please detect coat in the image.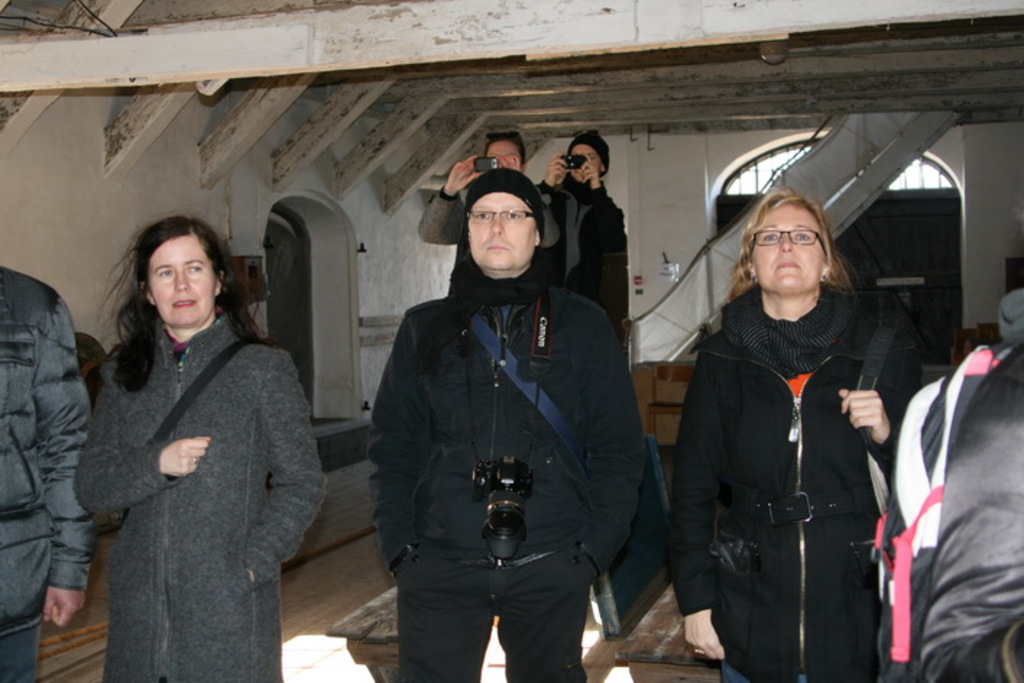
531:172:626:339.
